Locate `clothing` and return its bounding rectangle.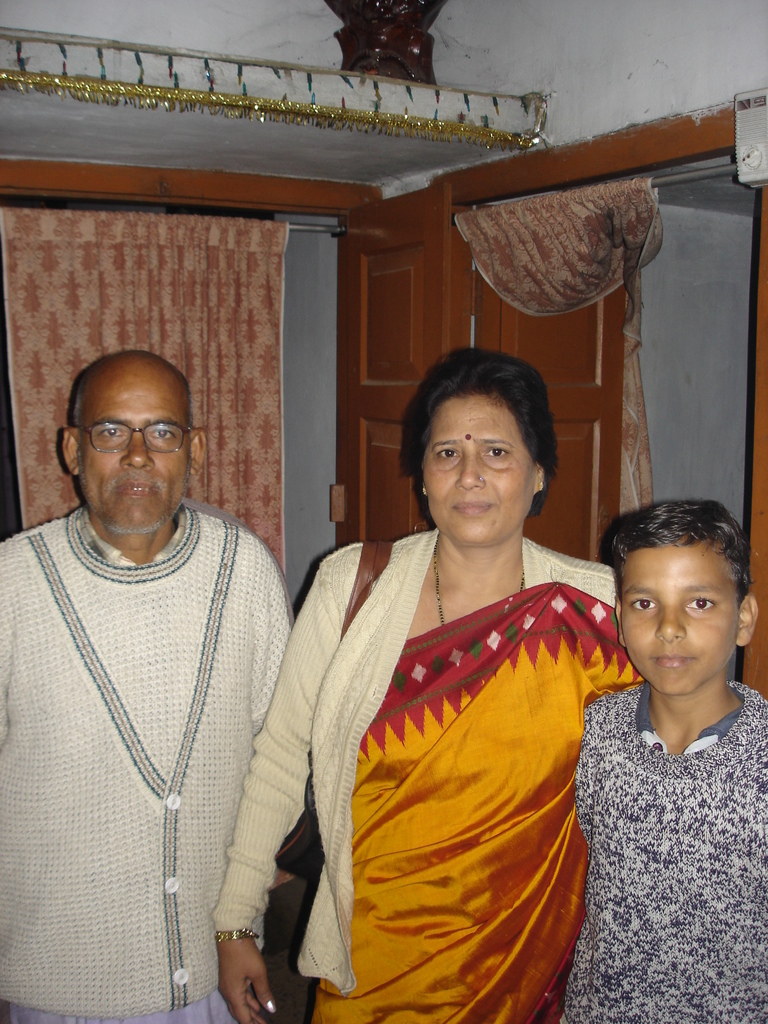
0, 503, 296, 1023.
